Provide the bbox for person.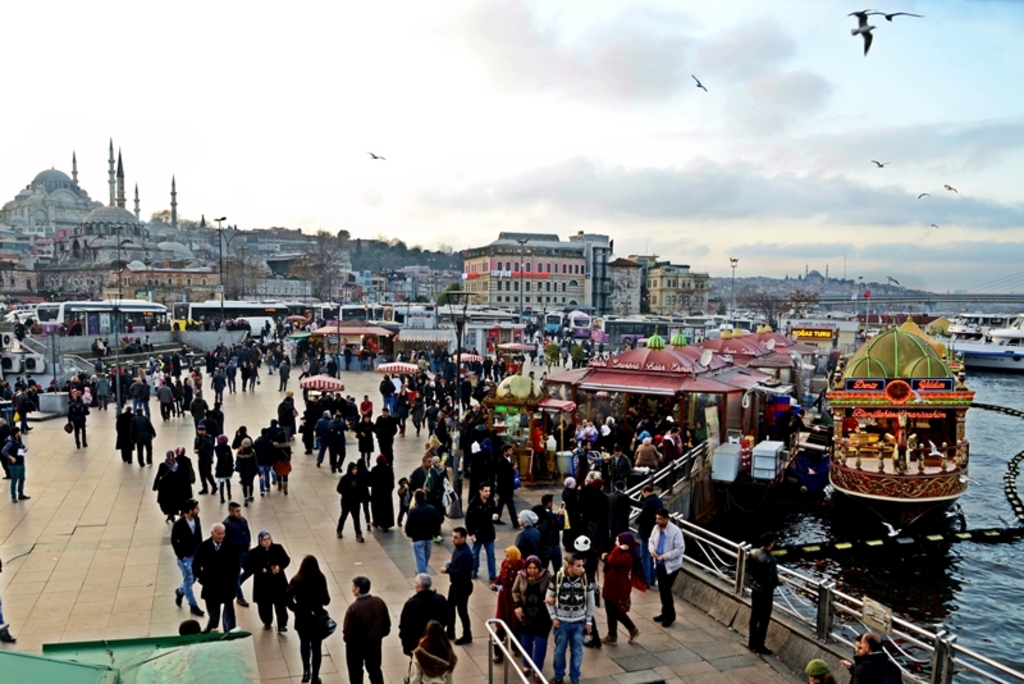
{"left": 259, "top": 535, "right": 287, "bottom": 635}.
